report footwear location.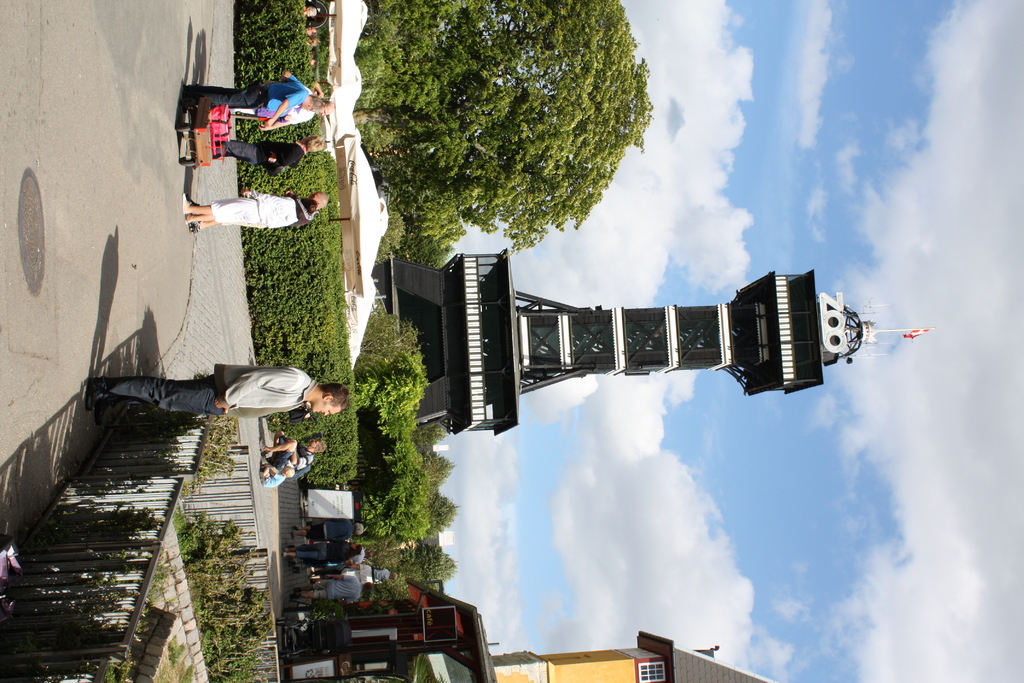
Report: (left=95, top=398, right=108, bottom=427).
